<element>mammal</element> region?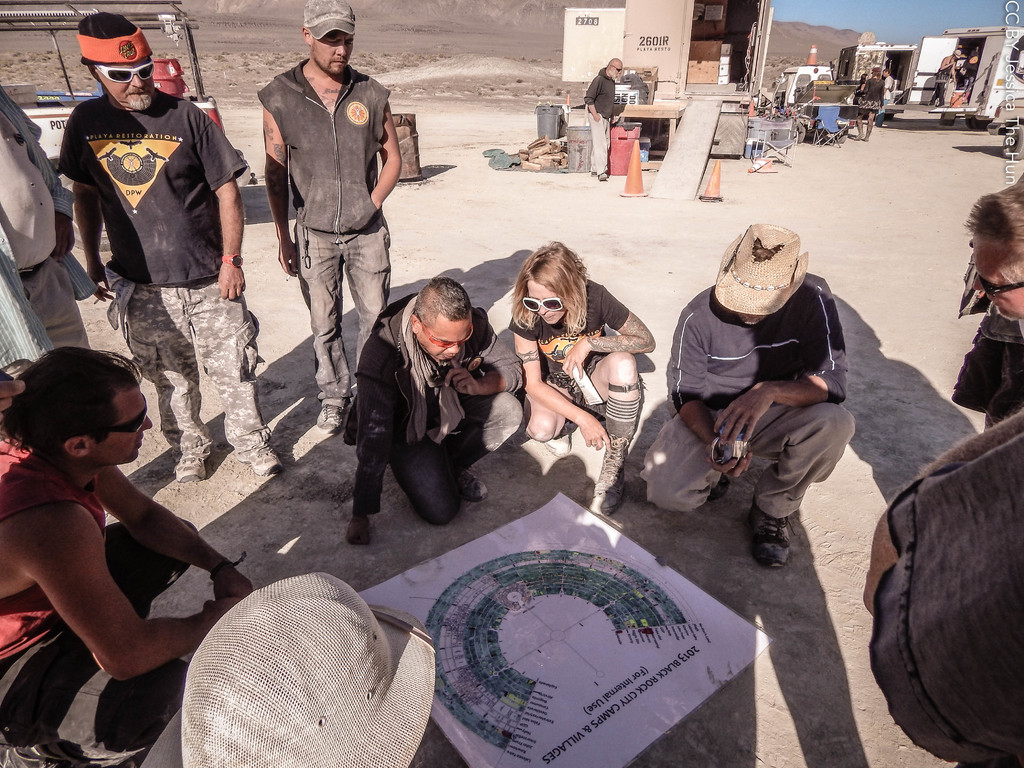
BBox(260, 0, 401, 431)
